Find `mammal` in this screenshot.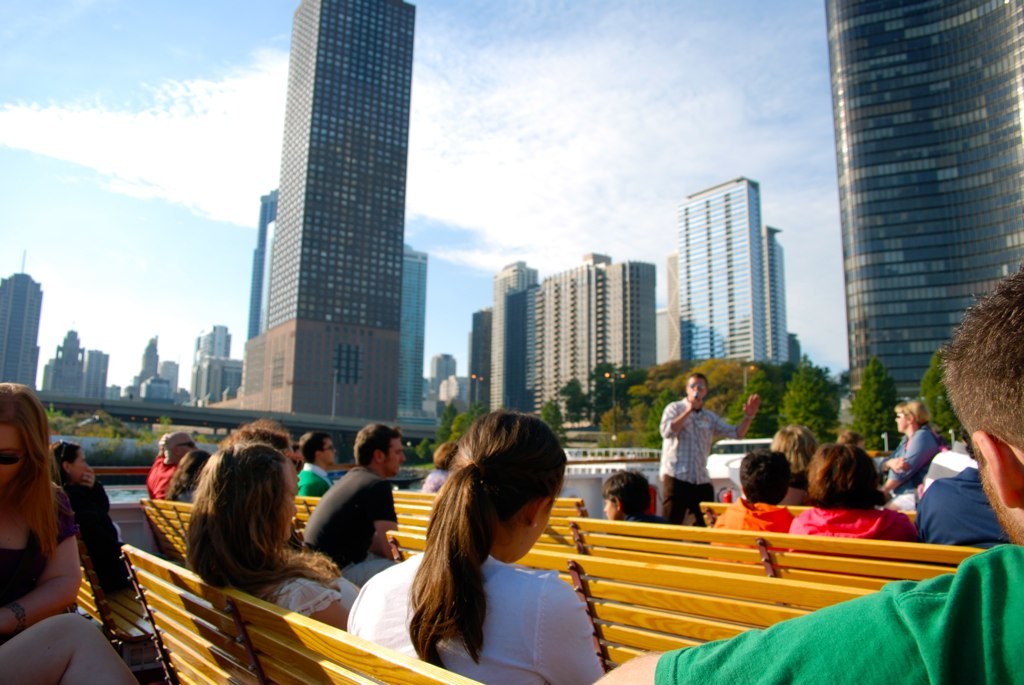
The bounding box for `mammal` is (291, 426, 338, 490).
